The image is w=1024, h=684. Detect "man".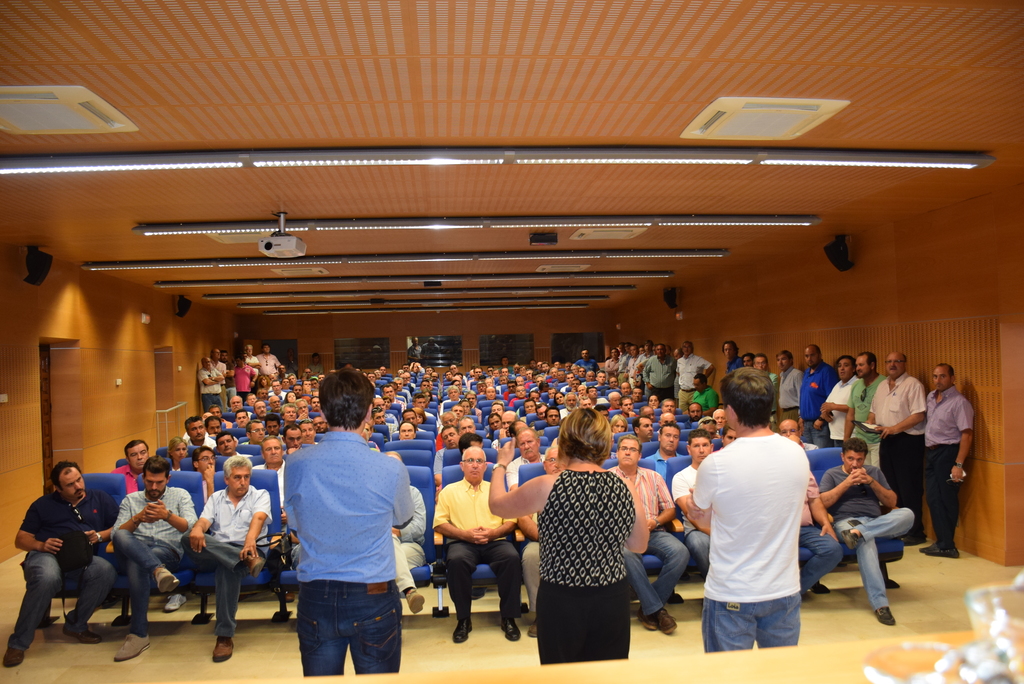
Detection: [x1=806, y1=345, x2=839, y2=447].
